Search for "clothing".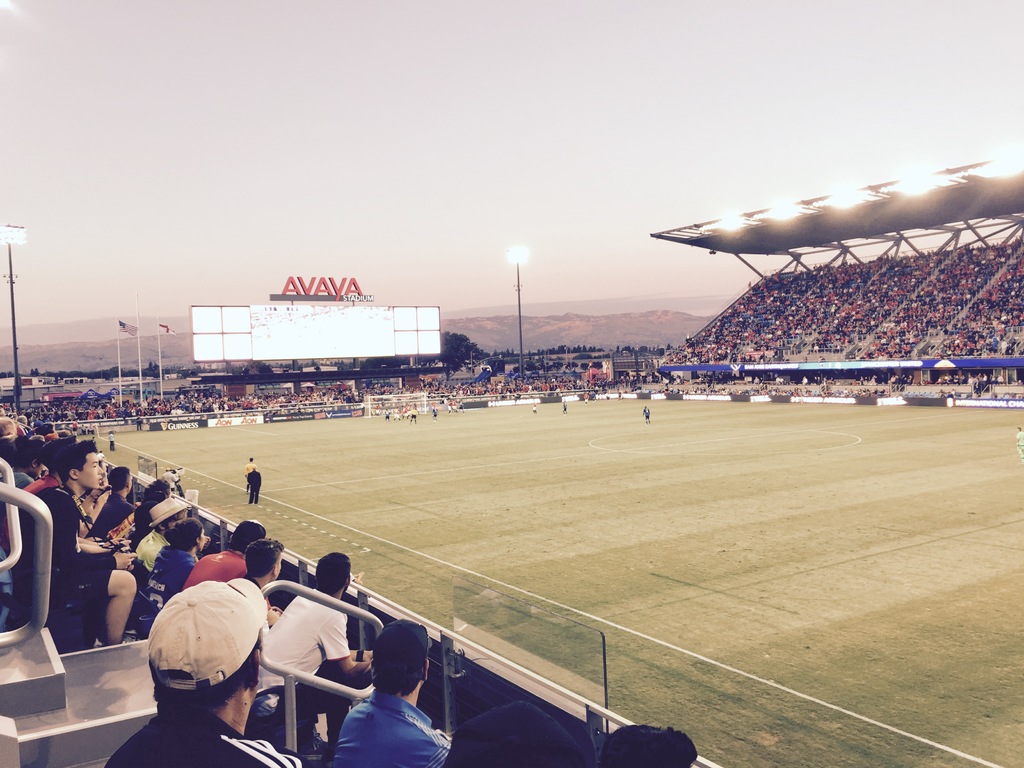
Found at left=122, top=528, right=163, bottom=577.
